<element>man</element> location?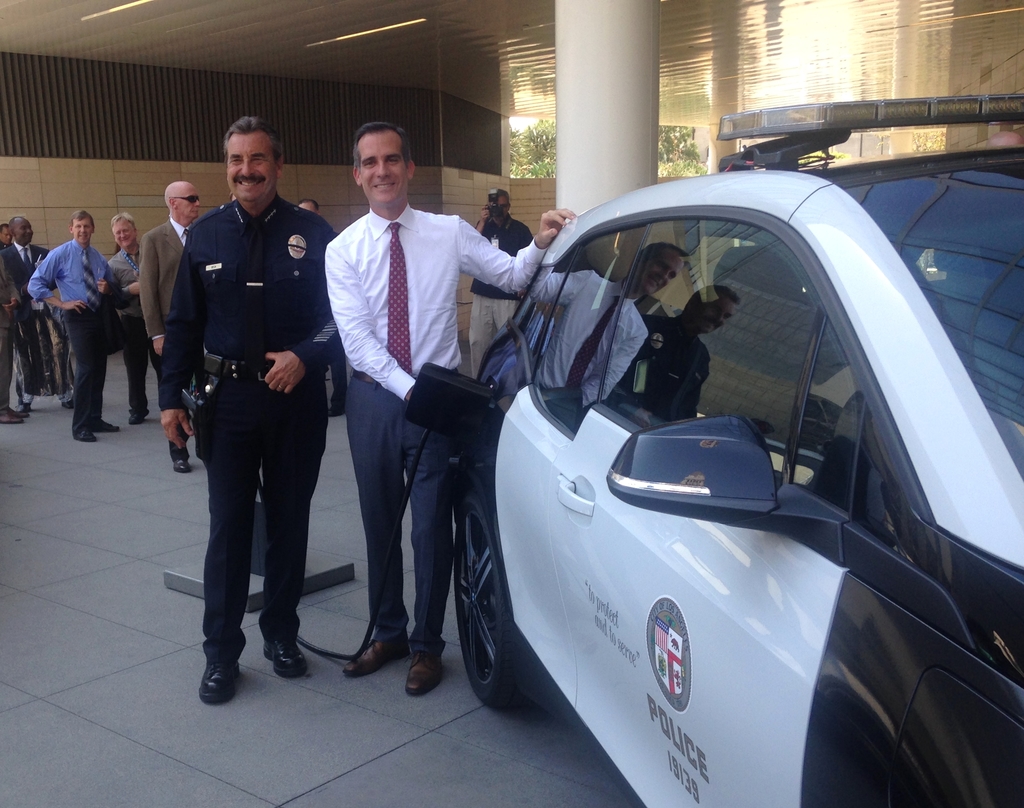
104, 211, 165, 429
